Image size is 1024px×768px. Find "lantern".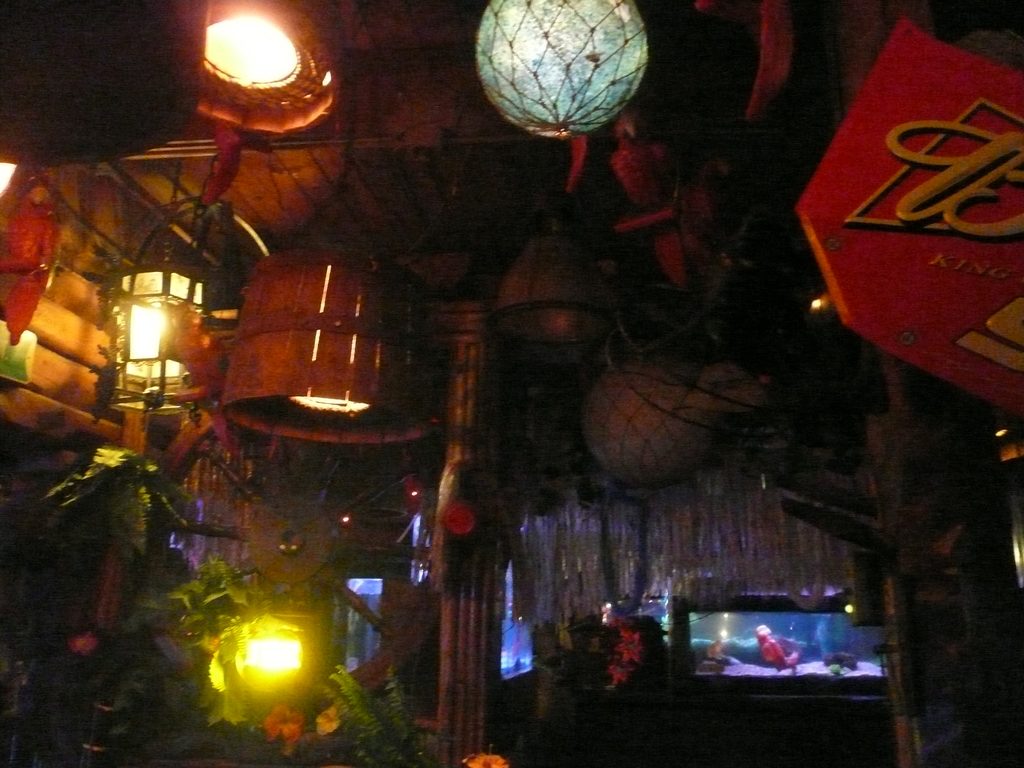
Rect(220, 250, 421, 444).
